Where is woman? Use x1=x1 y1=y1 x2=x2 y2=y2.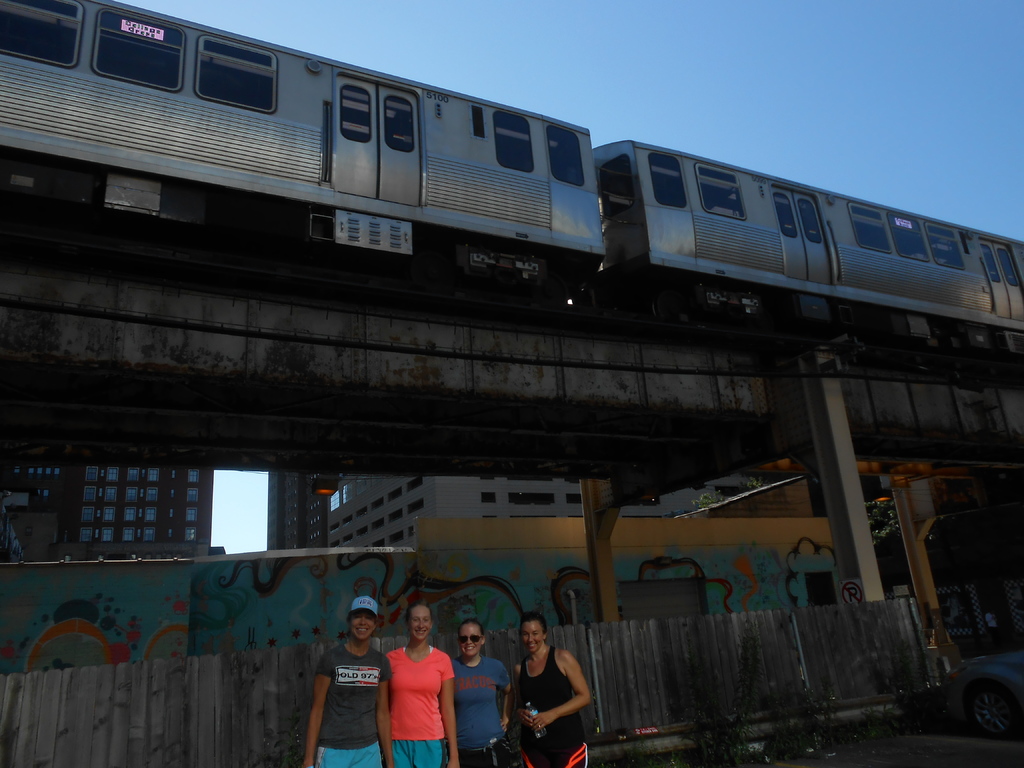
x1=385 y1=598 x2=458 y2=767.
